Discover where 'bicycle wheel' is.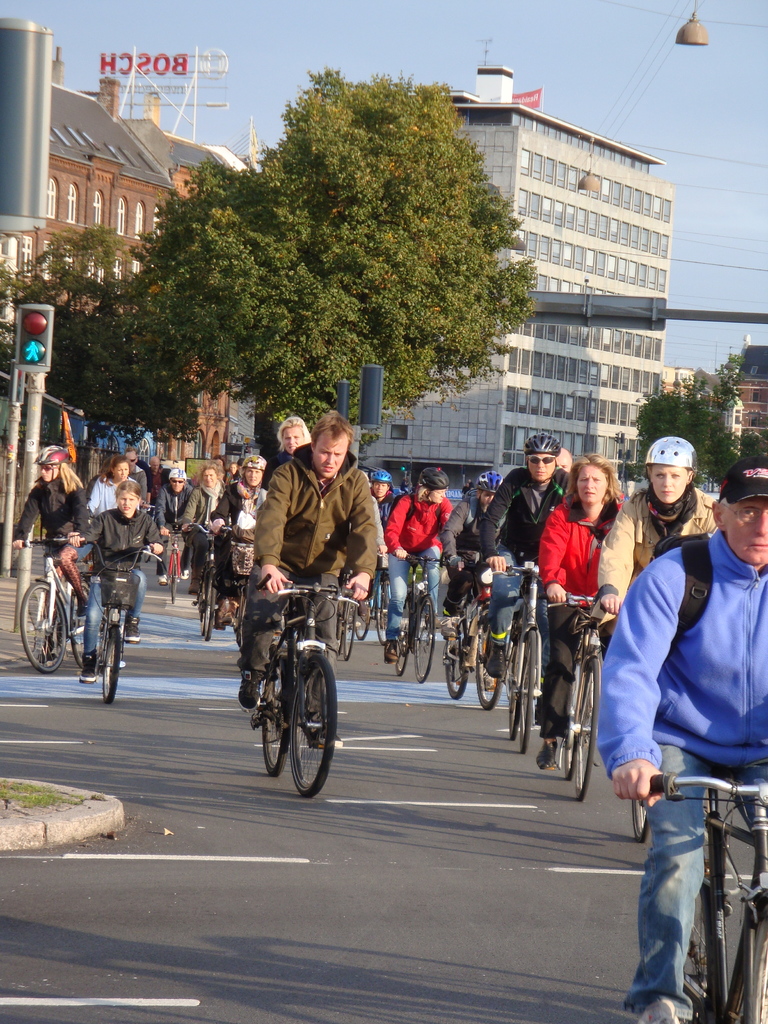
Discovered at detection(506, 641, 520, 744).
